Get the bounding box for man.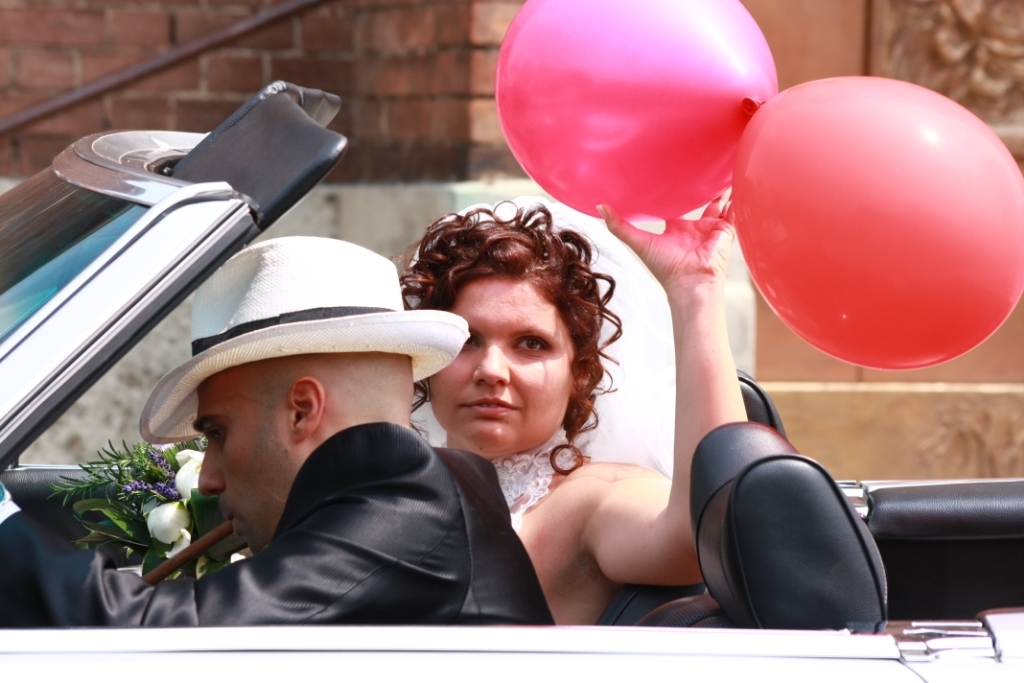
locate(82, 259, 519, 639).
